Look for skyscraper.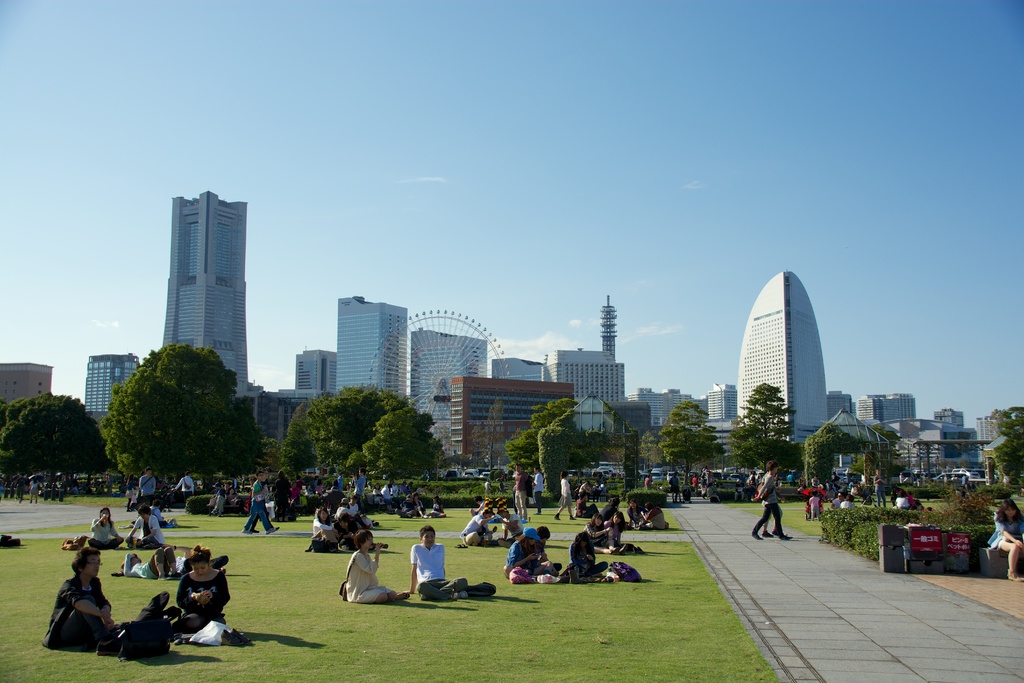
Found: box=[705, 381, 739, 429].
